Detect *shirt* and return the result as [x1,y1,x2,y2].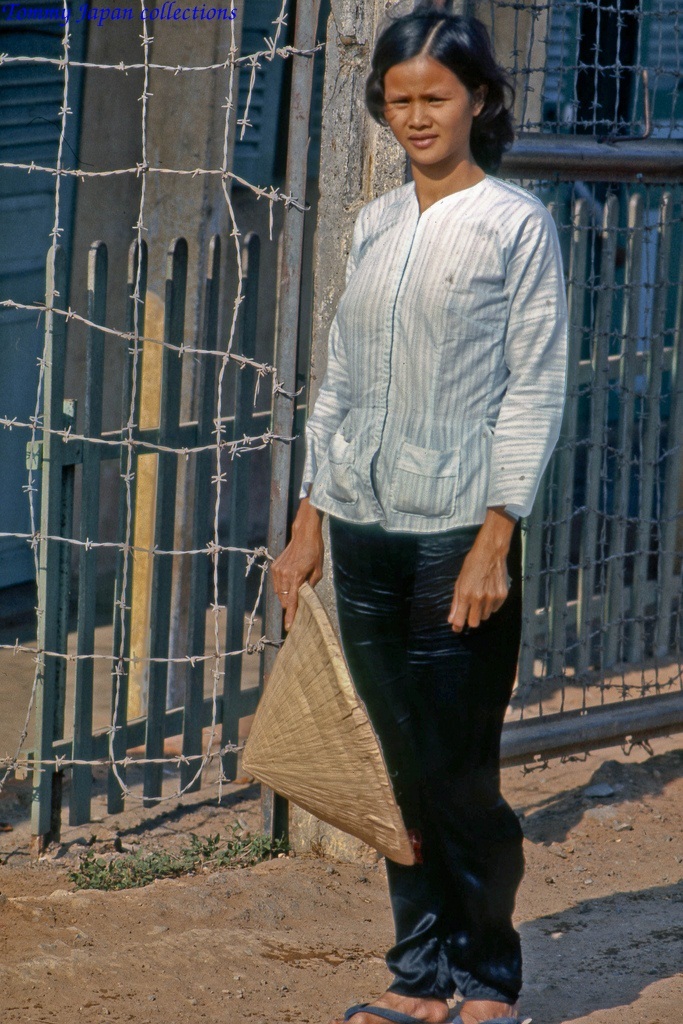
[299,106,560,576].
